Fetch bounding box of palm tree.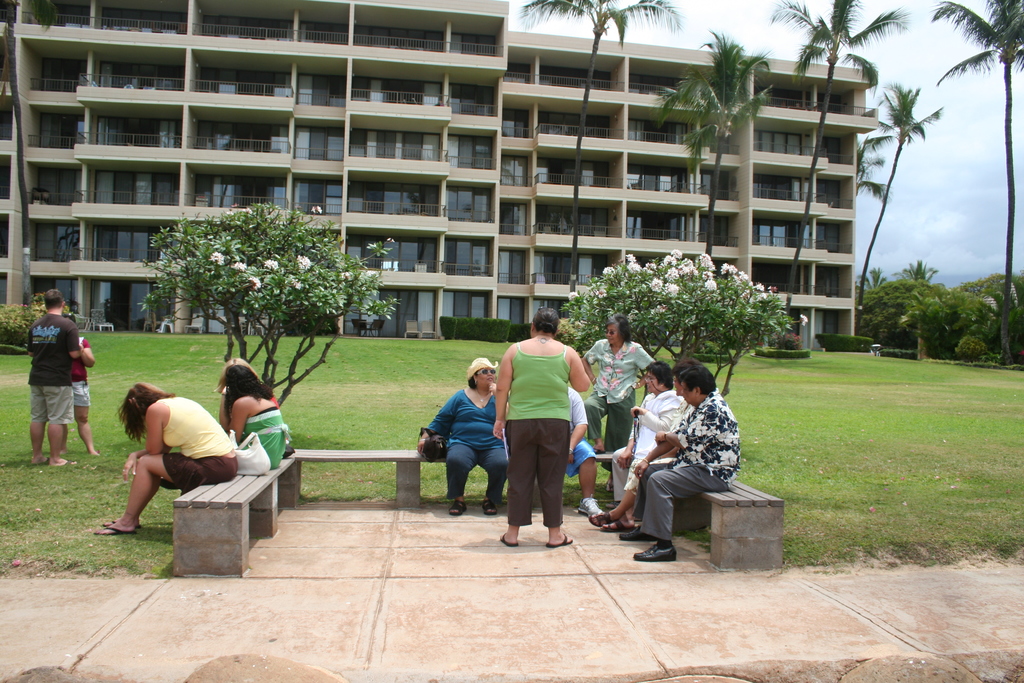
Bbox: locate(858, 73, 945, 336).
